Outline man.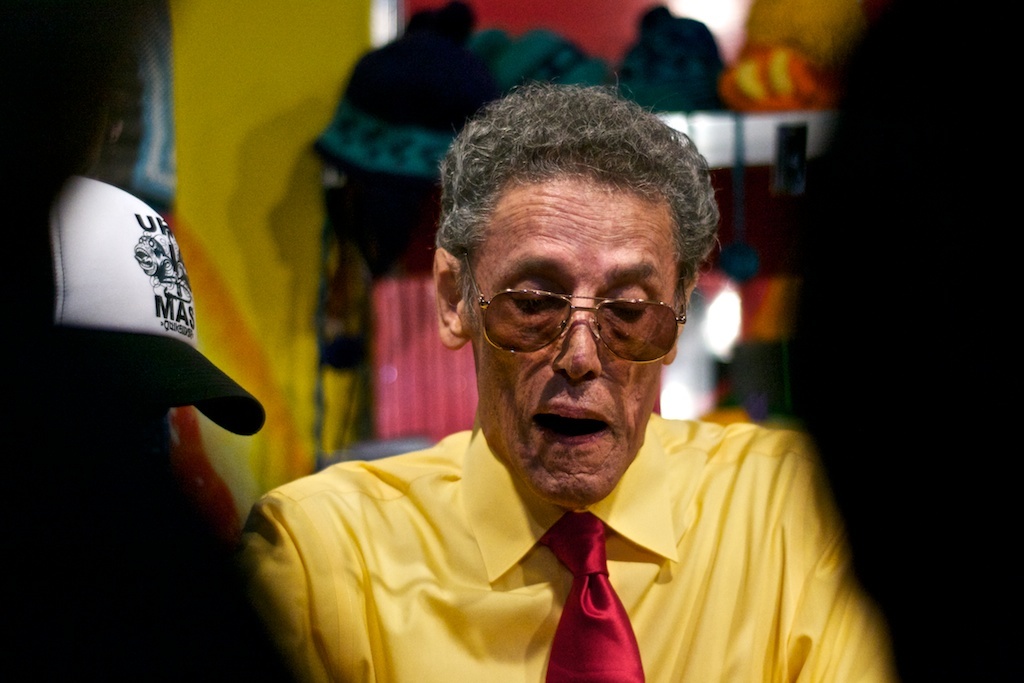
Outline: (left=259, top=99, right=863, bottom=668).
